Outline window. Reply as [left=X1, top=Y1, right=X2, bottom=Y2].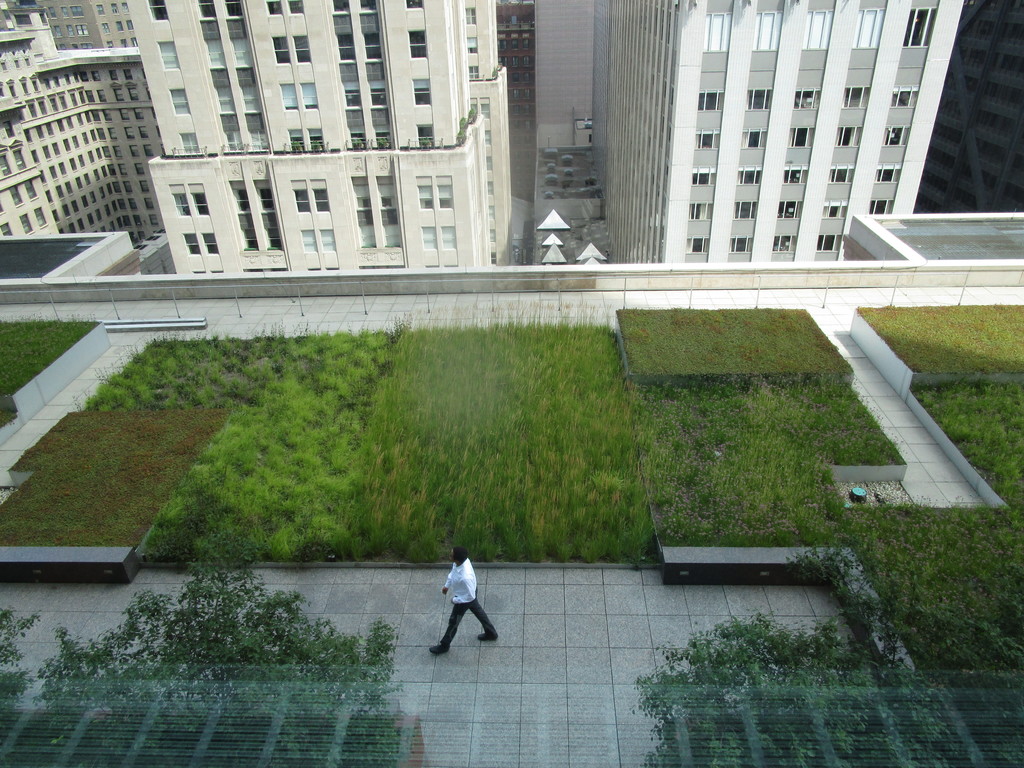
[left=705, top=11, right=732, bottom=53].
